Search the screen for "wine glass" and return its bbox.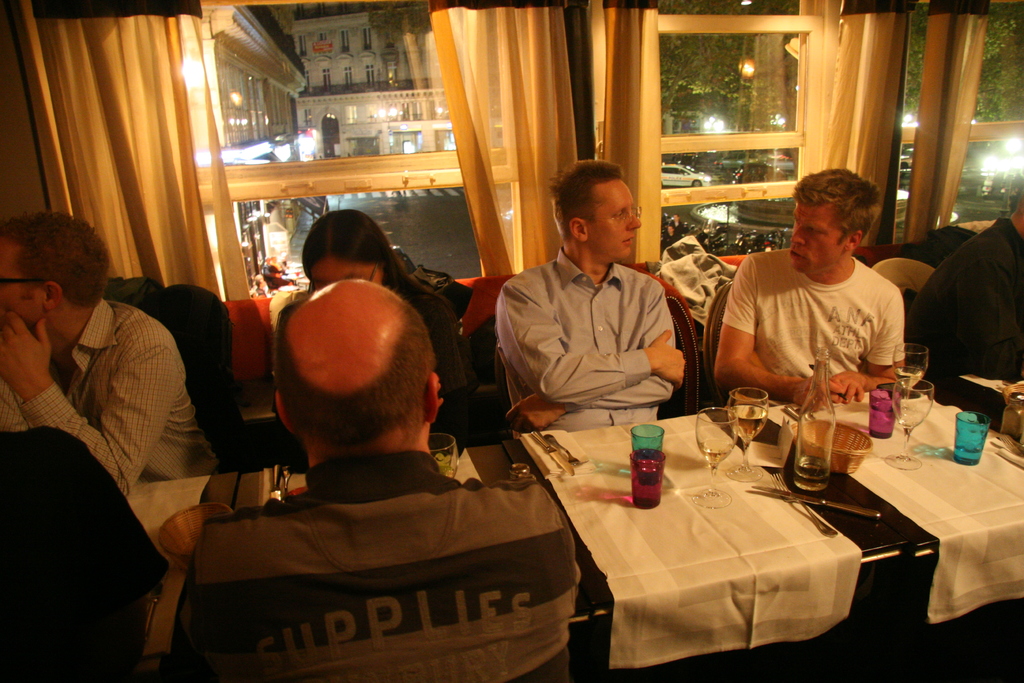
Found: x1=893, y1=338, x2=931, y2=411.
